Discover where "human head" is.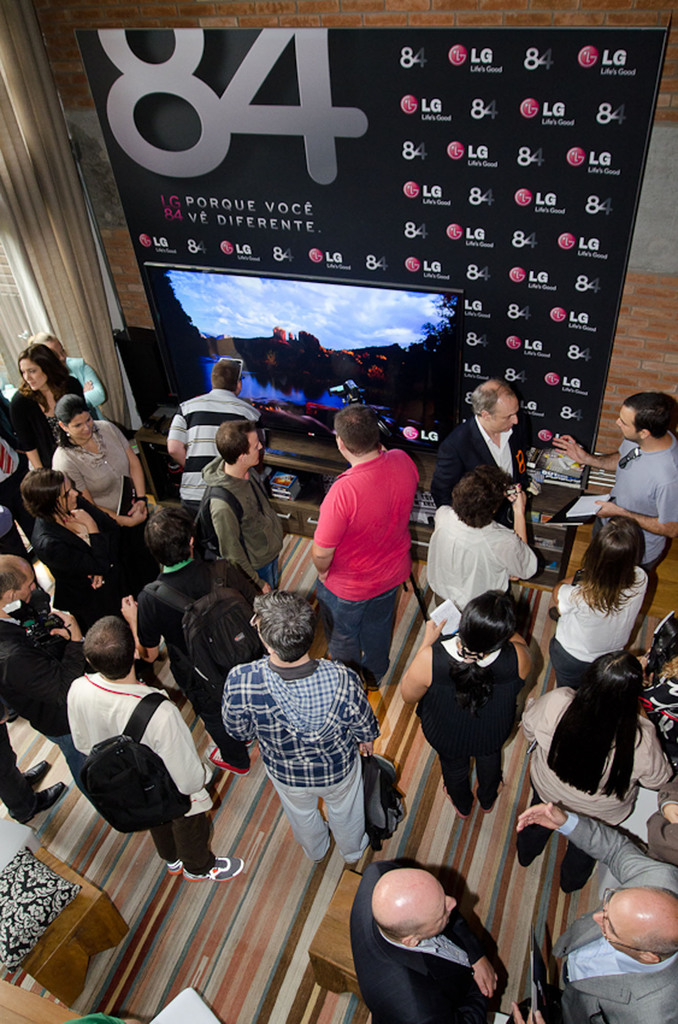
Discovered at Rect(470, 378, 519, 435).
